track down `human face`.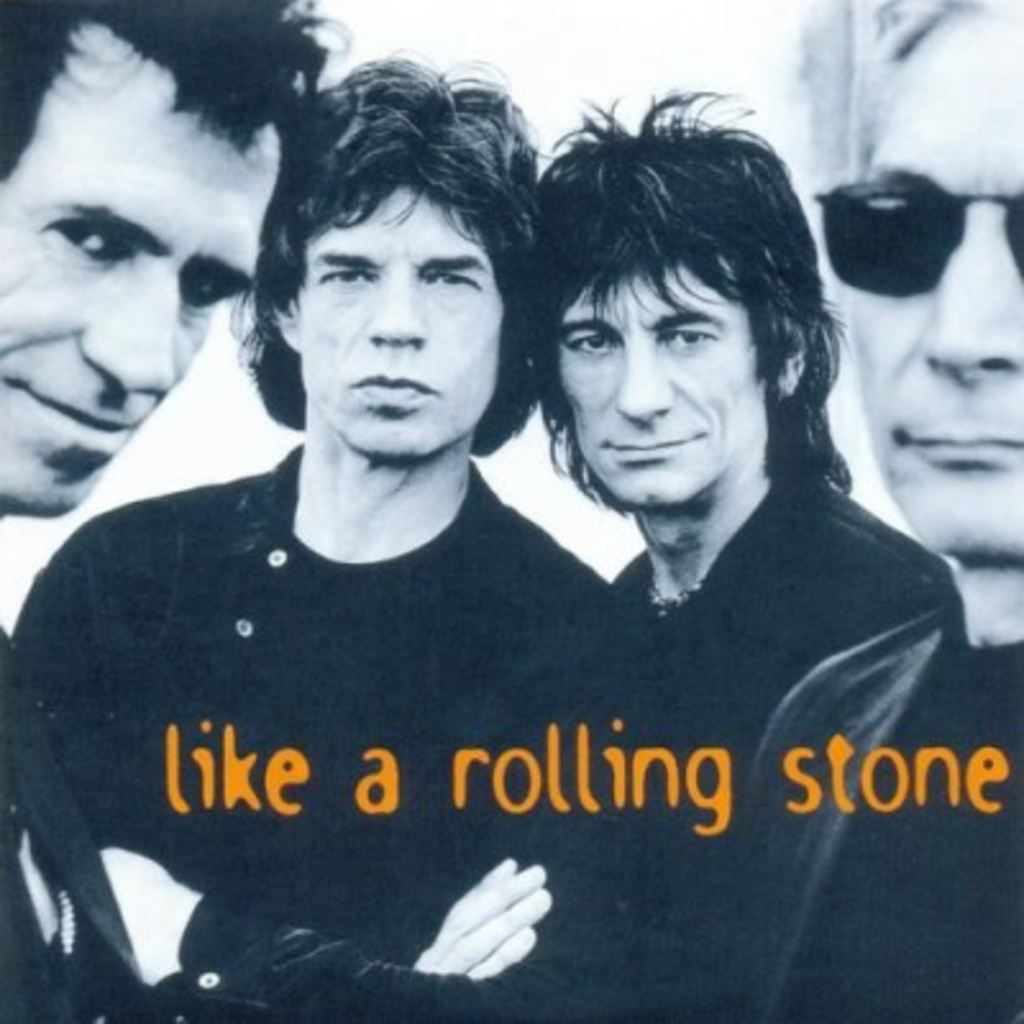
Tracked to (0, 15, 284, 512).
